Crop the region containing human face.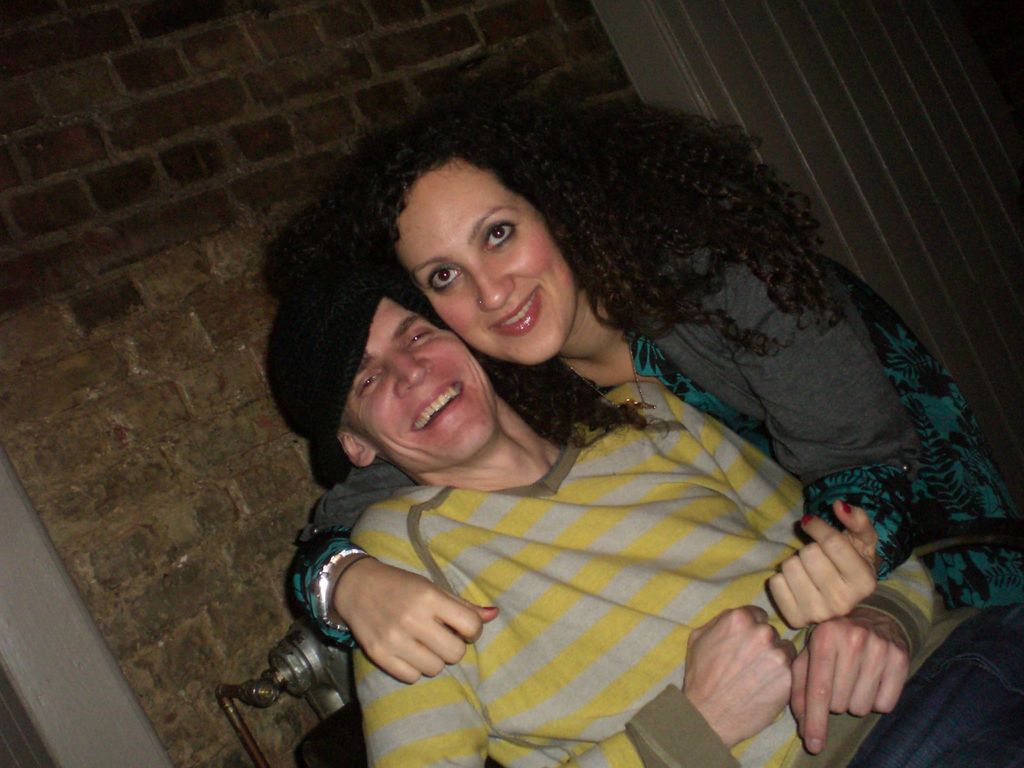
Crop region: {"x1": 342, "y1": 302, "x2": 498, "y2": 472}.
